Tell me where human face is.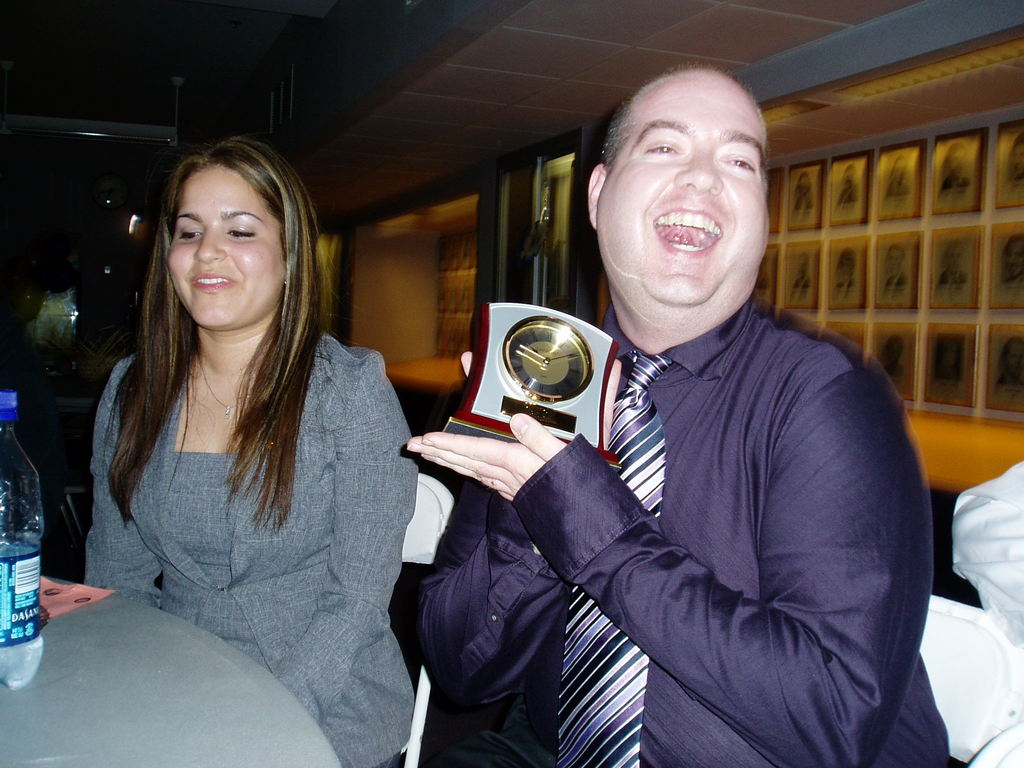
human face is at 168 161 291 323.
